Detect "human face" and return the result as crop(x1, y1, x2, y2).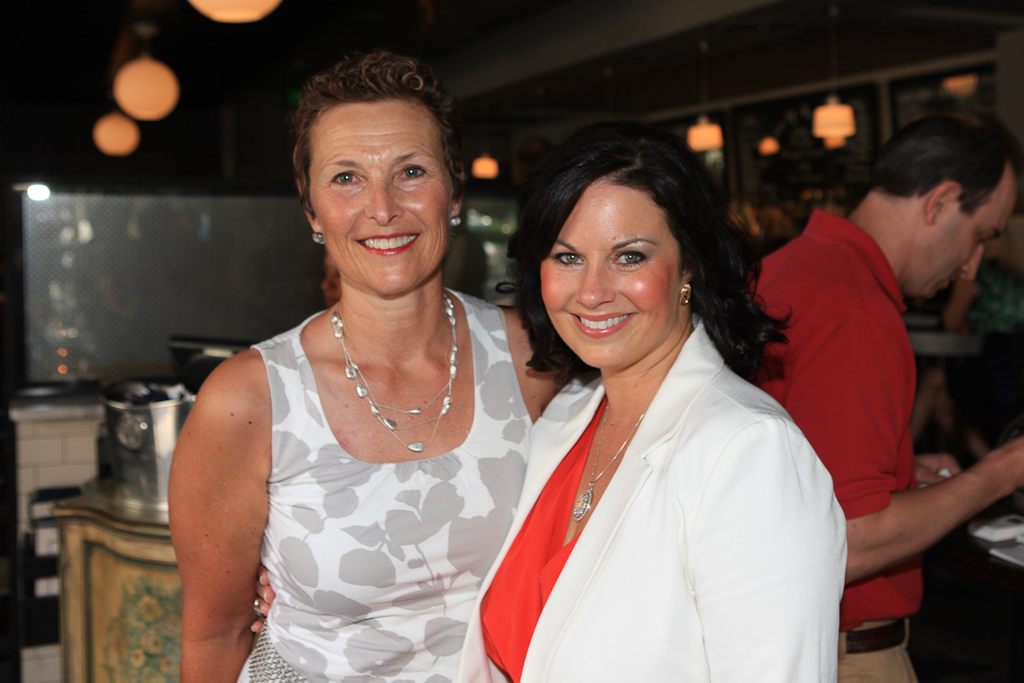
crop(539, 177, 677, 365).
